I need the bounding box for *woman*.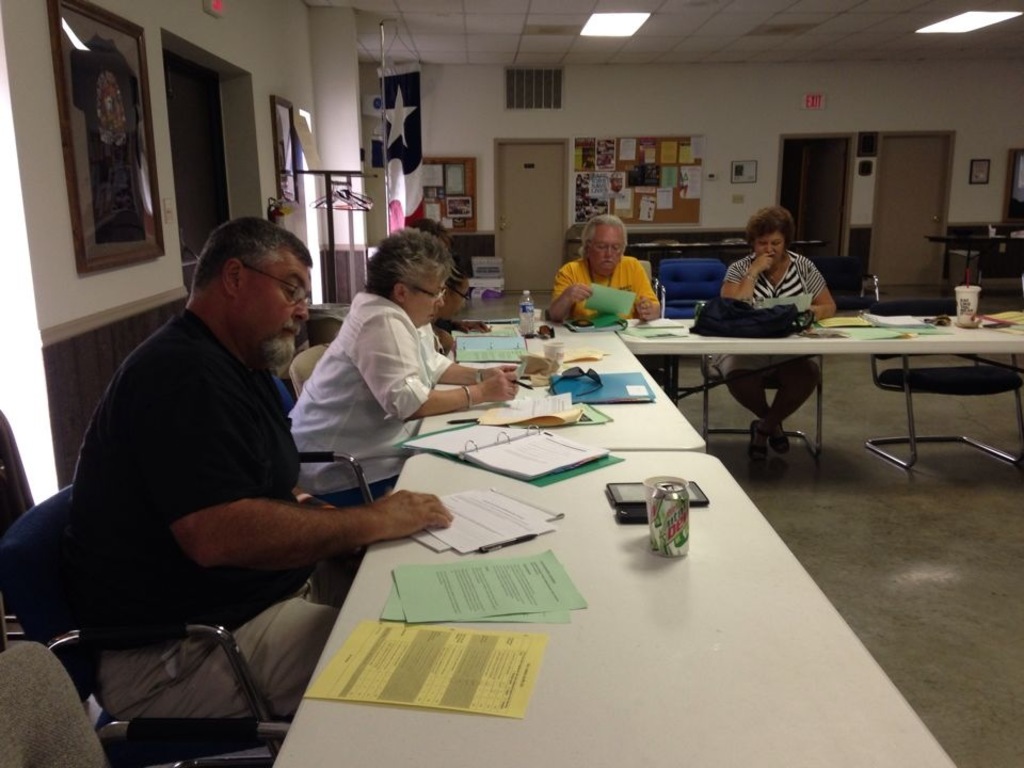
Here it is: BBox(286, 228, 518, 510).
